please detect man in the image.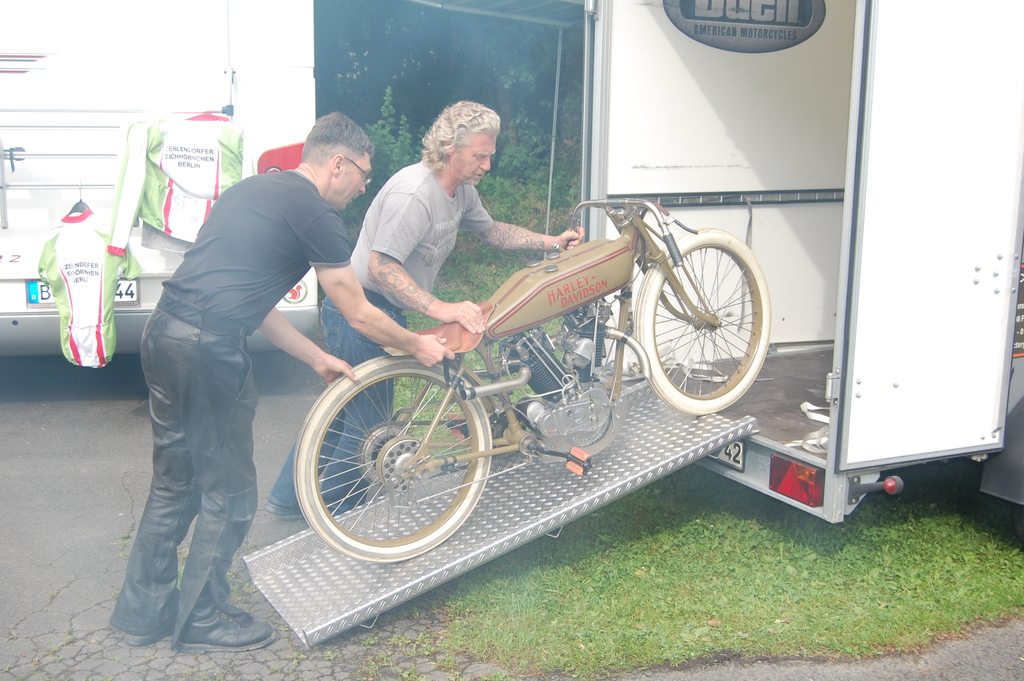
crop(108, 108, 452, 654).
